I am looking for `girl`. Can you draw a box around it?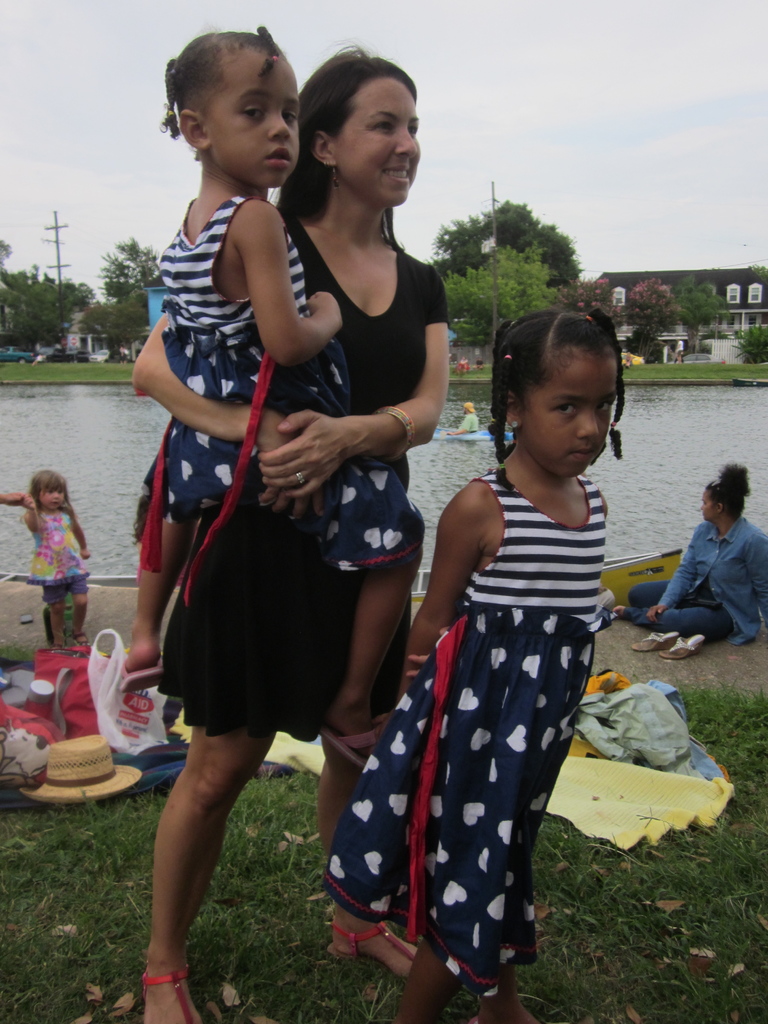
Sure, the bounding box is [114,22,426,767].
